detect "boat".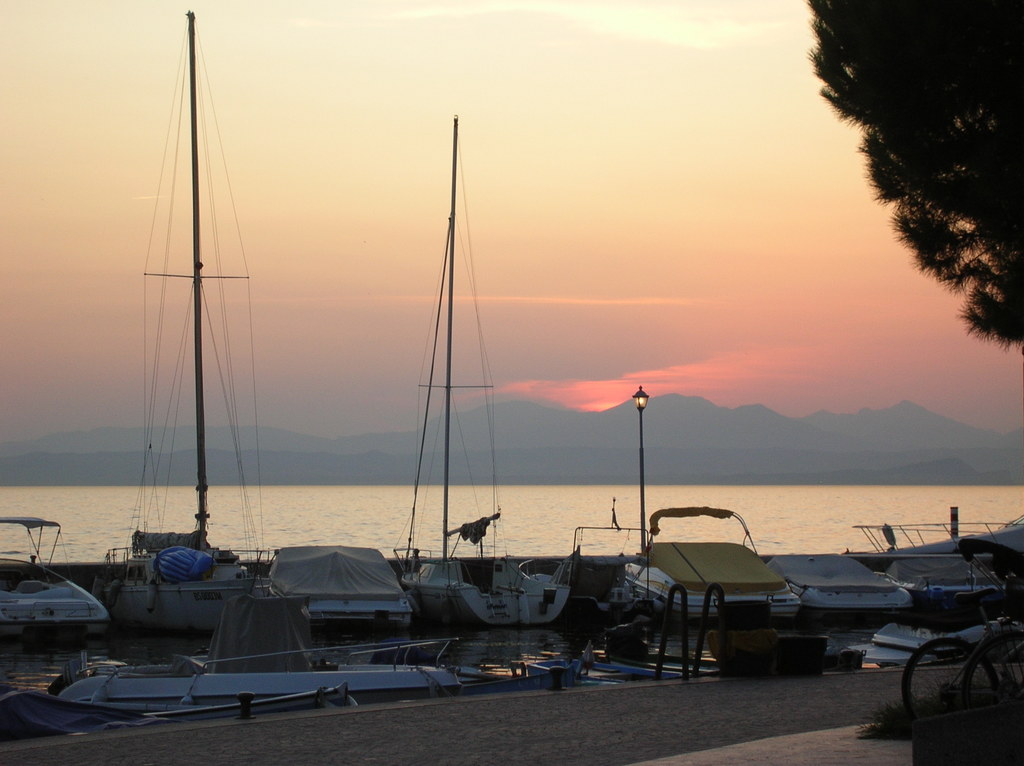
Detected at (x1=852, y1=605, x2=1023, y2=664).
